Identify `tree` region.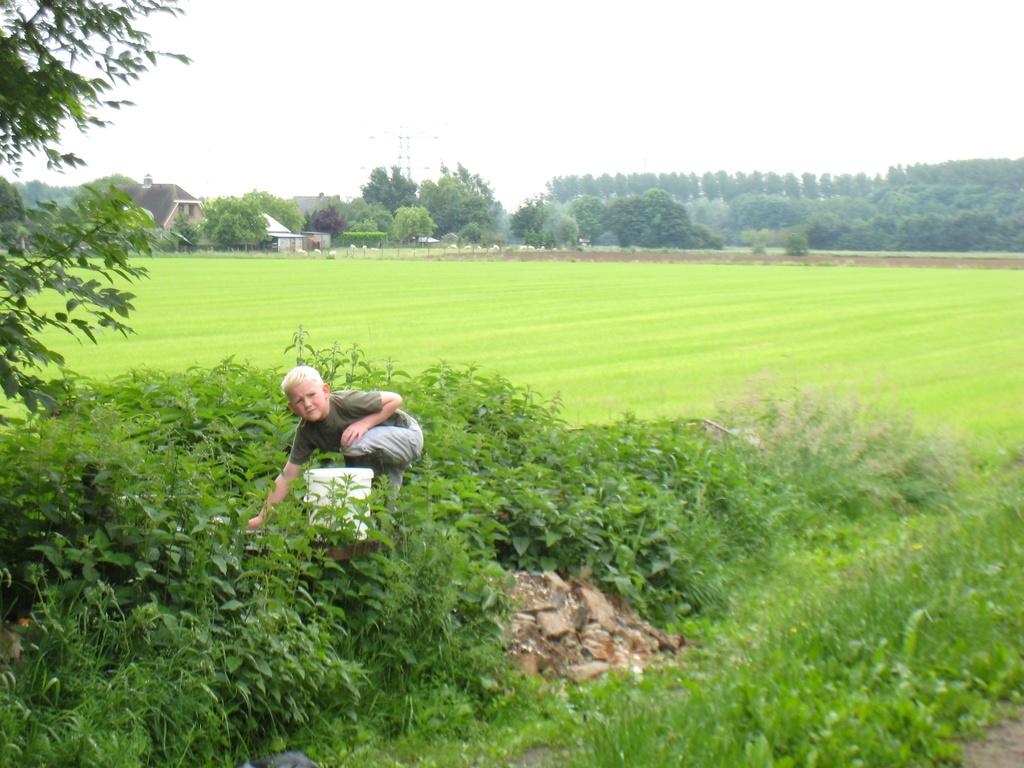
Region: (x1=361, y1=165, x2=419, y2=213).
